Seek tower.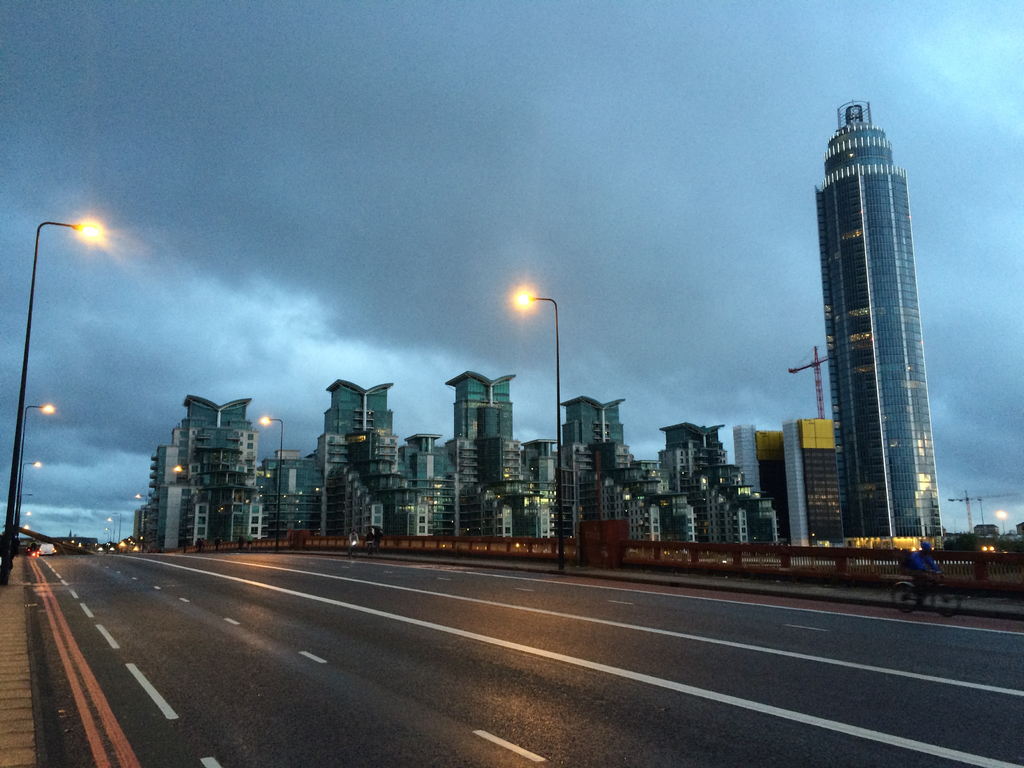
bbox=[813, 102, 943, 550].
